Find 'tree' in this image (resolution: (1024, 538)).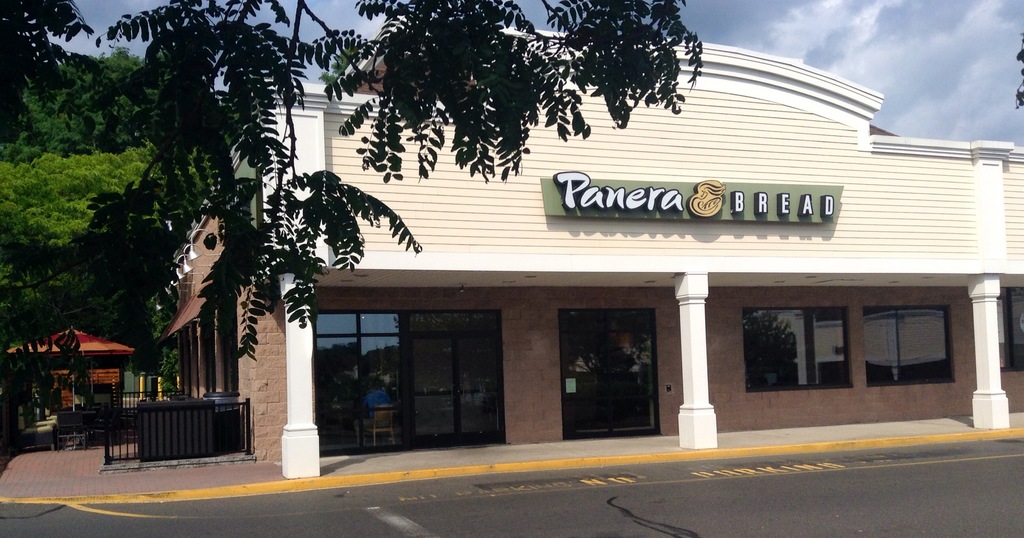
{"left": 0, "top": 0, "right": 705, "bottom": 360}.
